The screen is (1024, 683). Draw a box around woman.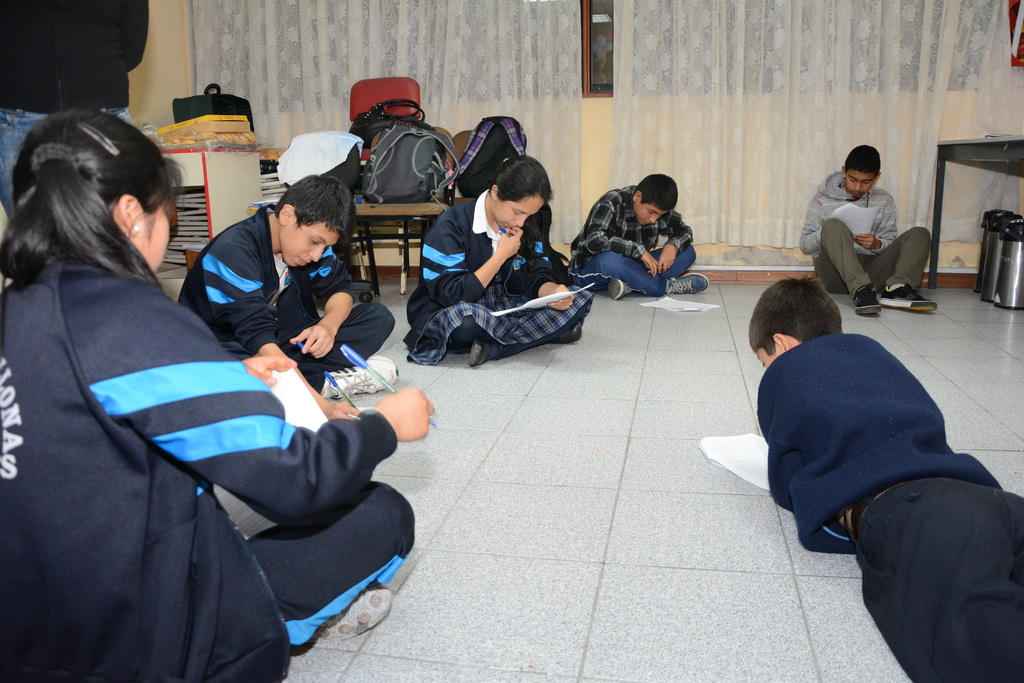
18:120:321:663.
